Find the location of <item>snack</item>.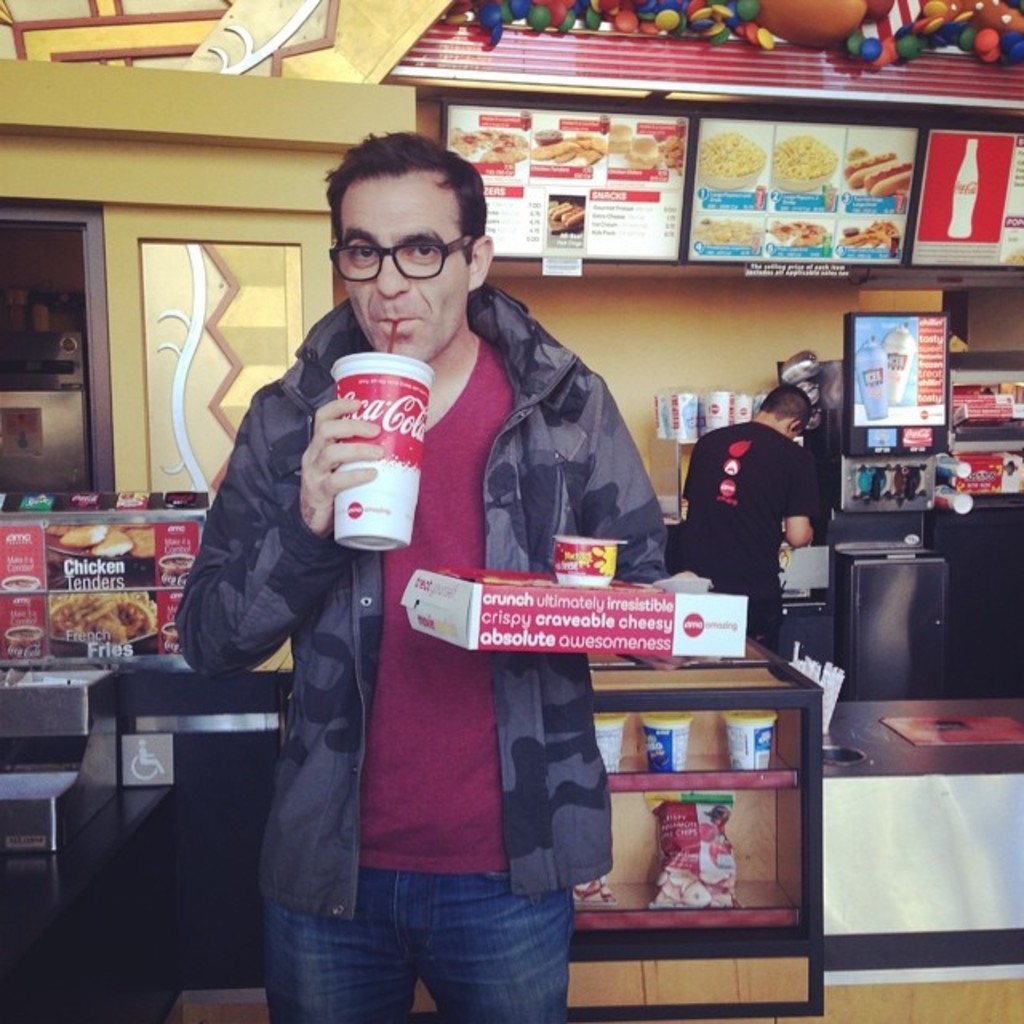
Location: [x1=627, y1=138, x2=662, y2=166].
